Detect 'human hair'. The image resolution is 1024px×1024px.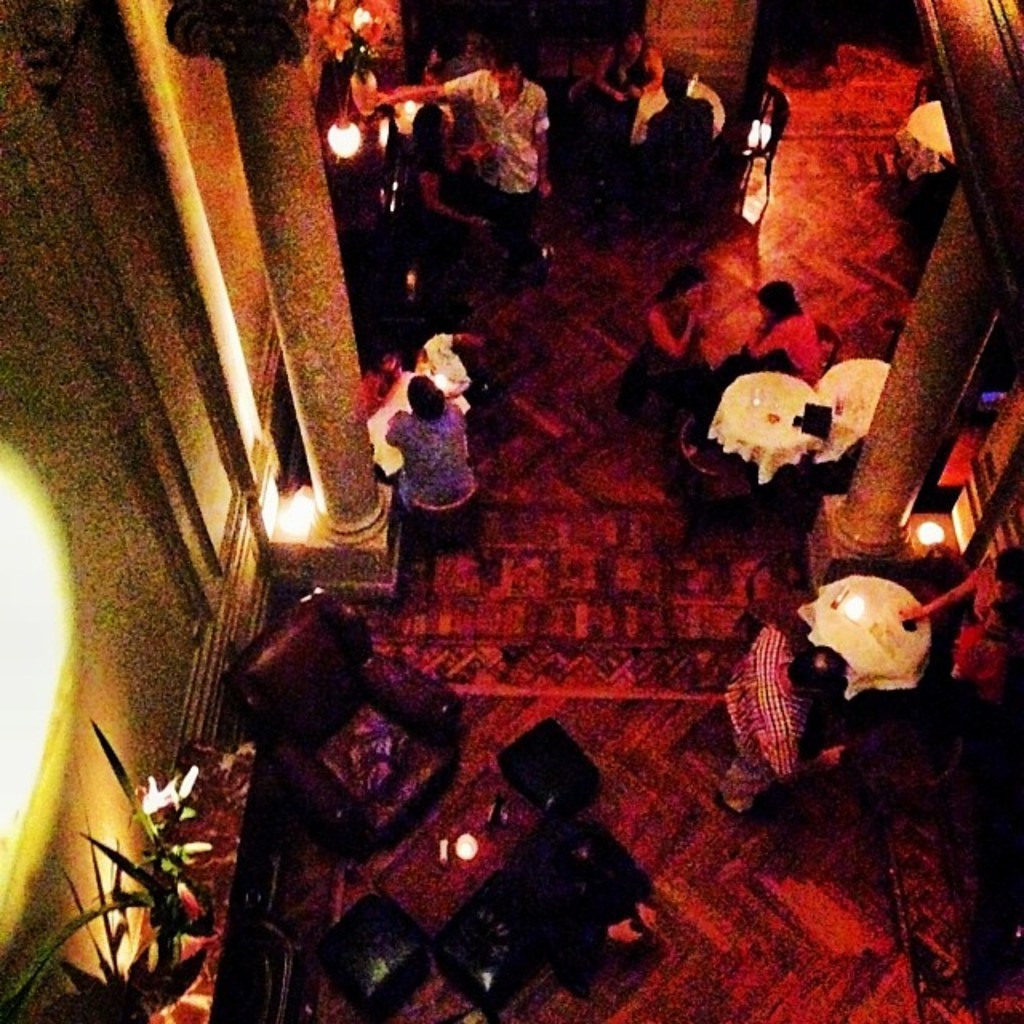
606:27:650:85.
